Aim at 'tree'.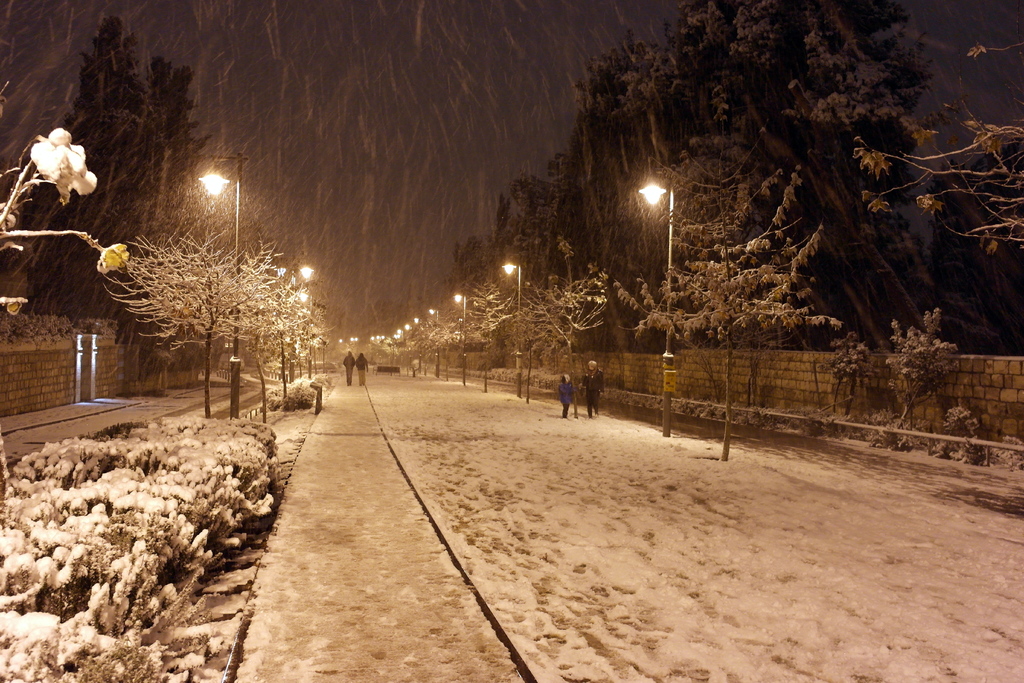
Aimed at box(285, 281, 338, 399).
